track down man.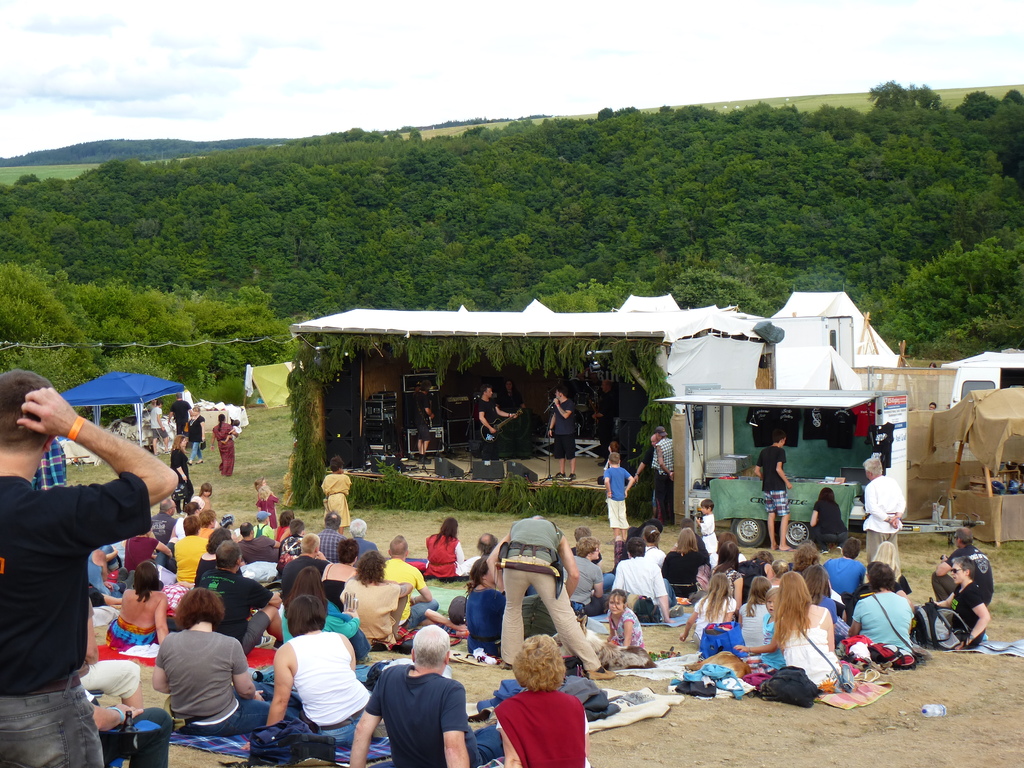
Tracked to [593, 378, 615, 467].
